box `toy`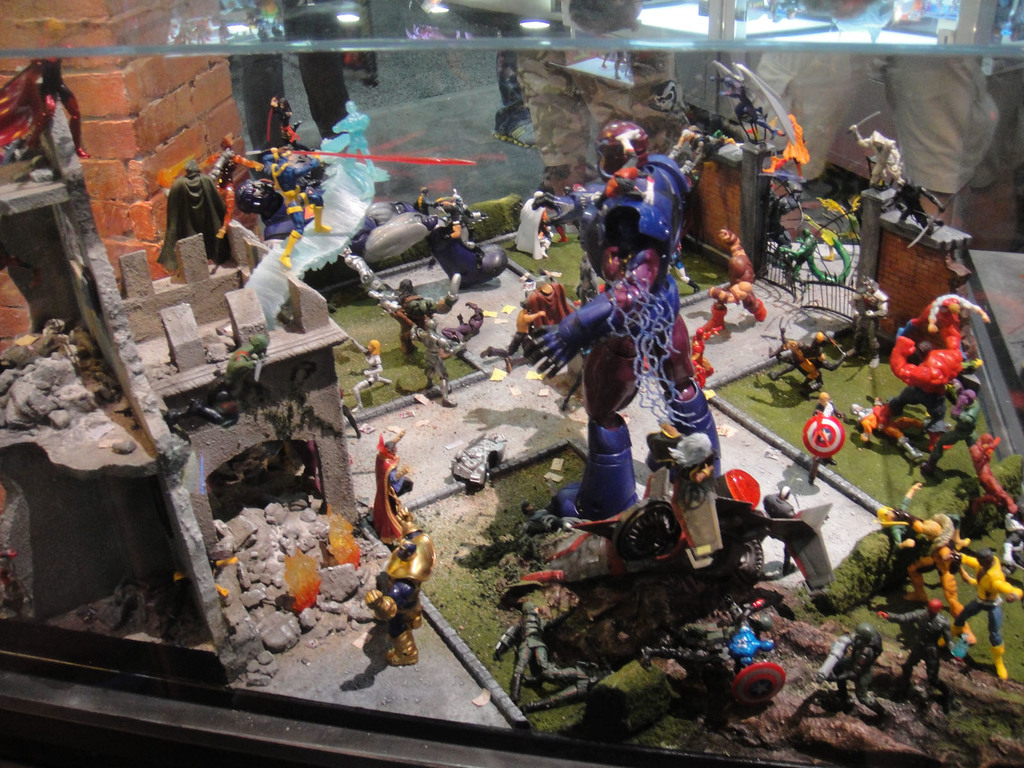
(left=721, top=611, right=781, bottom=675)
